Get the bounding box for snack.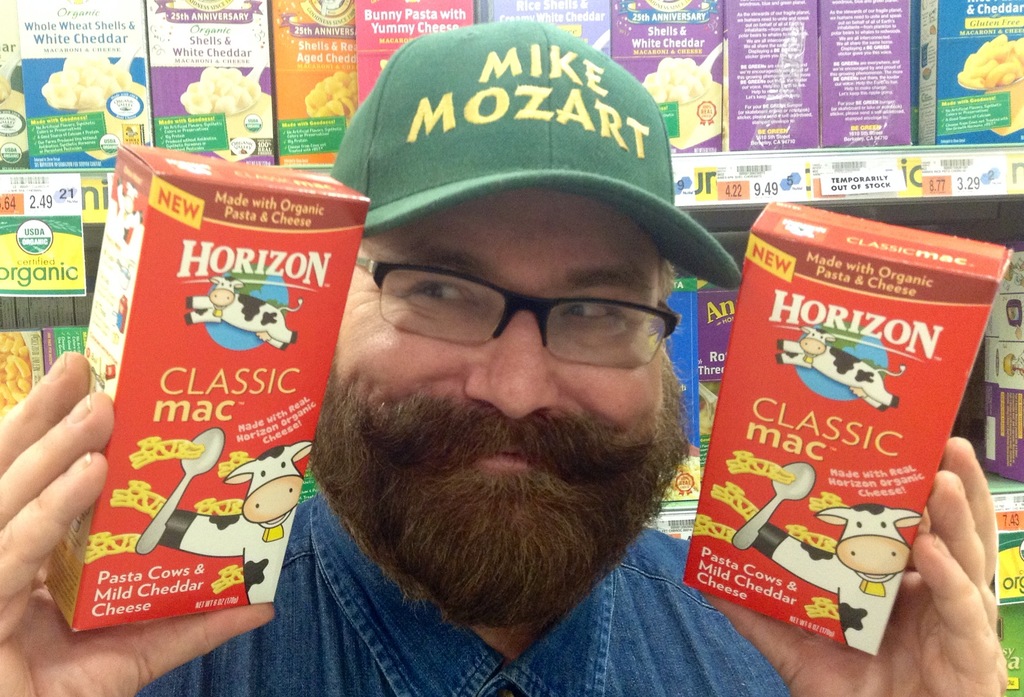
Rect(182, 61, 260, 114).
